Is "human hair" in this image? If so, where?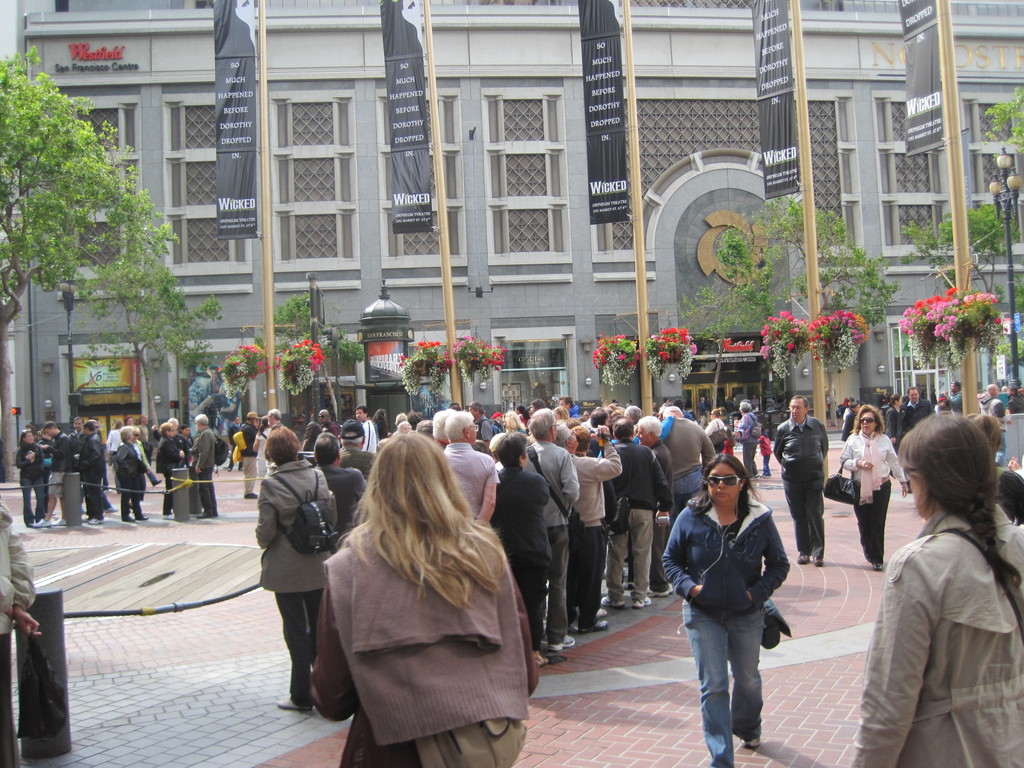
Yes, at x1=111, y1=419, x2=124, y2=430.
